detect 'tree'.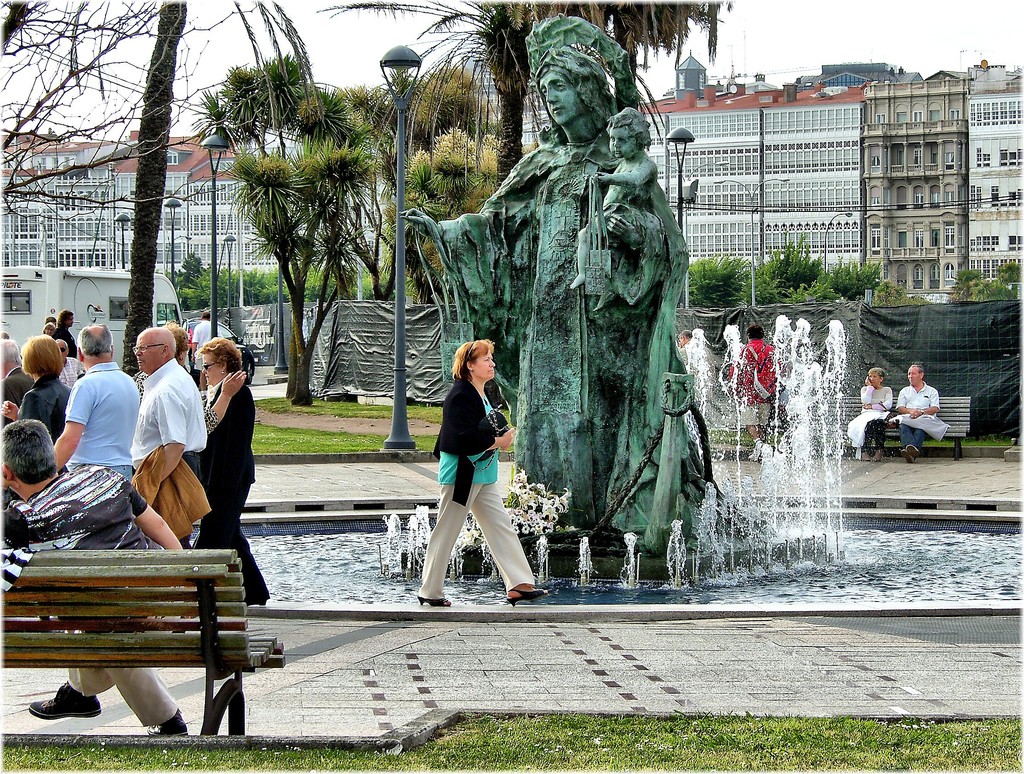
Detected at <box>317,3,721,197</box>.
